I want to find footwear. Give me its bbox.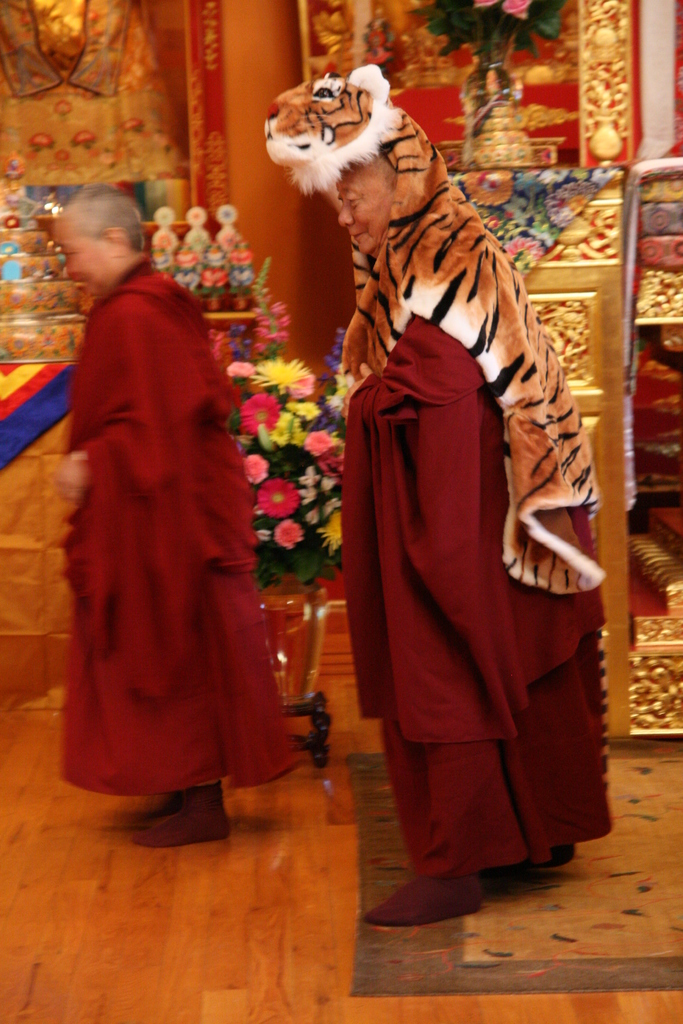
392:875:498:929.
